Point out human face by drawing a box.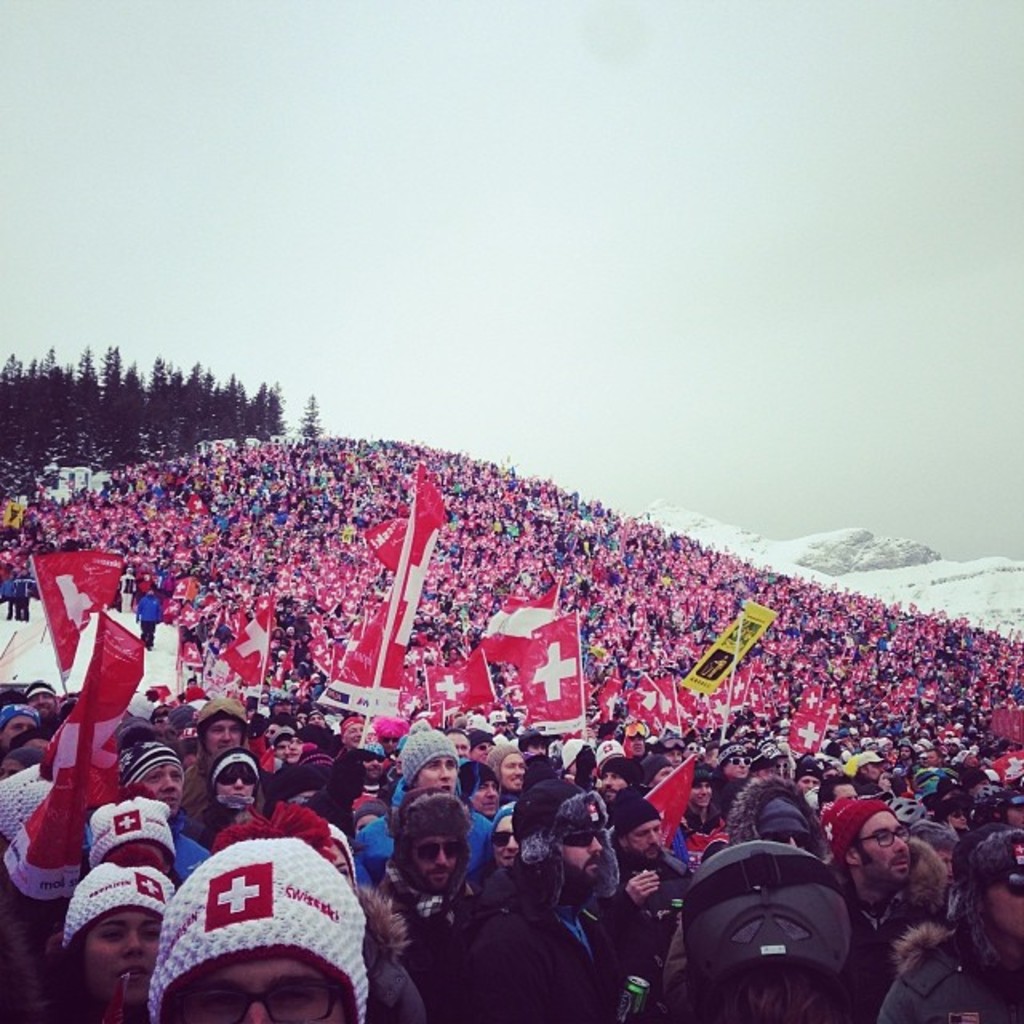
left=286, top=736, right=301, bottom=760.
